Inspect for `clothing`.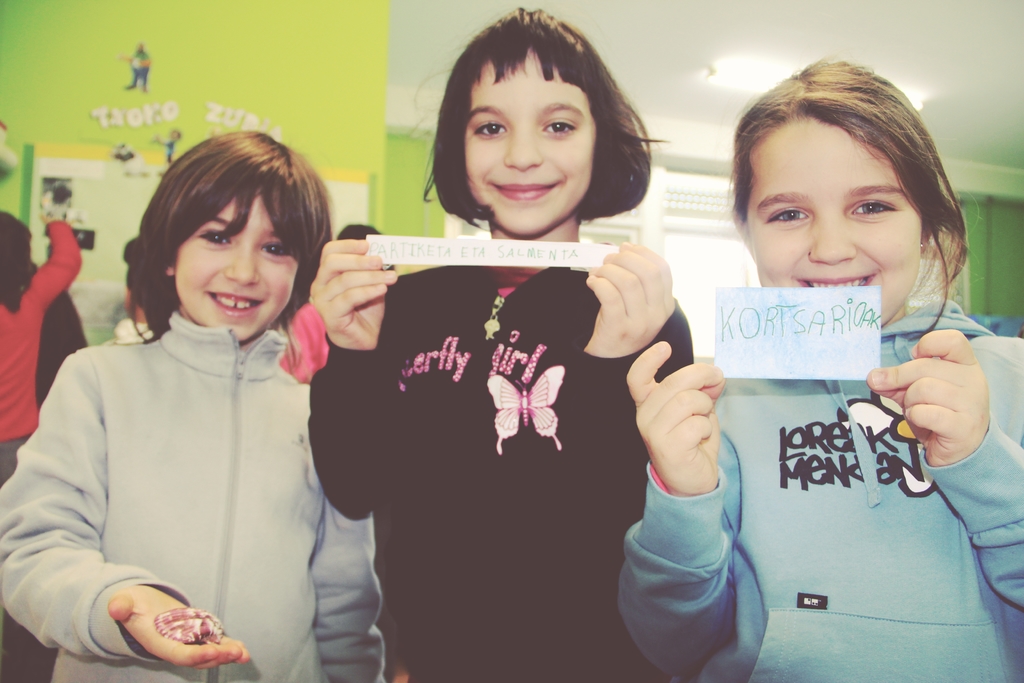
Inspection: x1=306 y1=259 x2=696 y2=682.
